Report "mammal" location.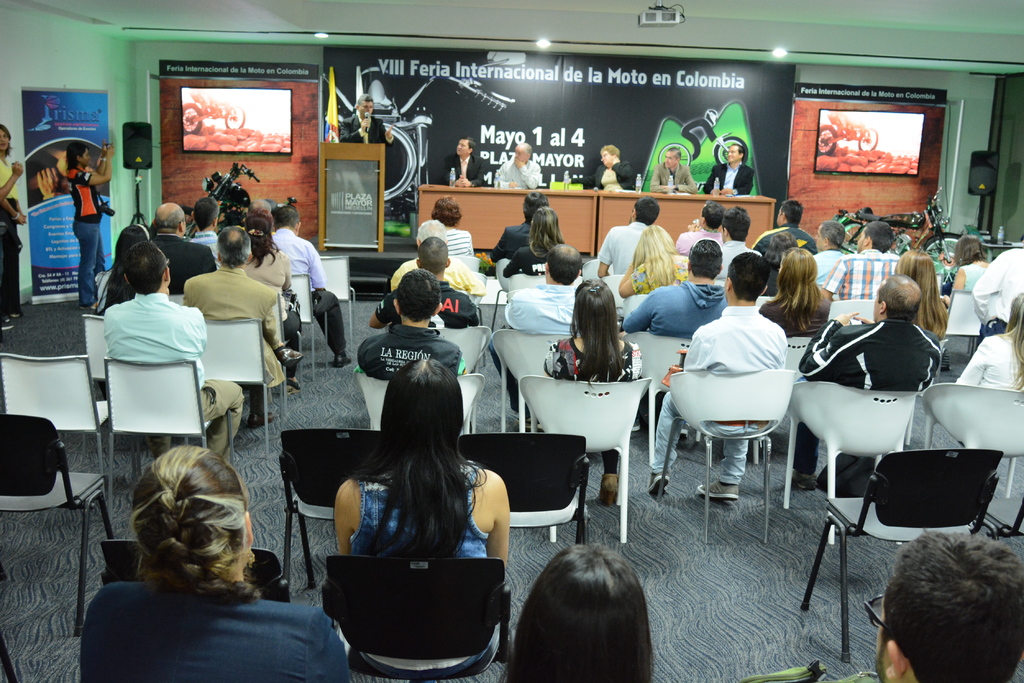
Report: bbox=[102, 236, 243, 465].
